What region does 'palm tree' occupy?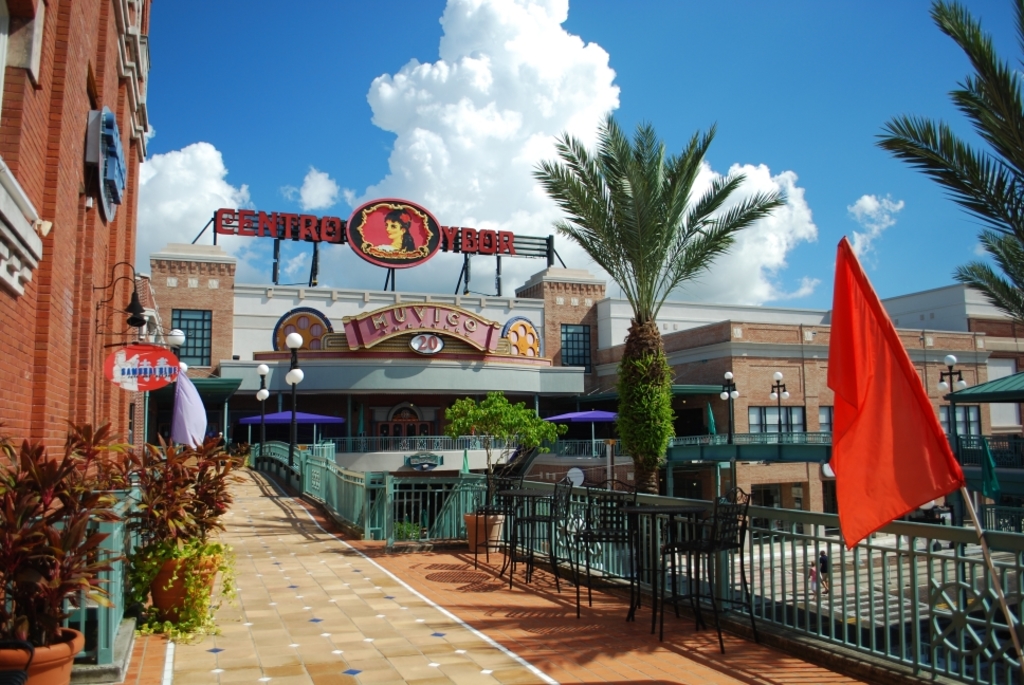
<bbox>865, 0, 1023, 333</bbox>.
